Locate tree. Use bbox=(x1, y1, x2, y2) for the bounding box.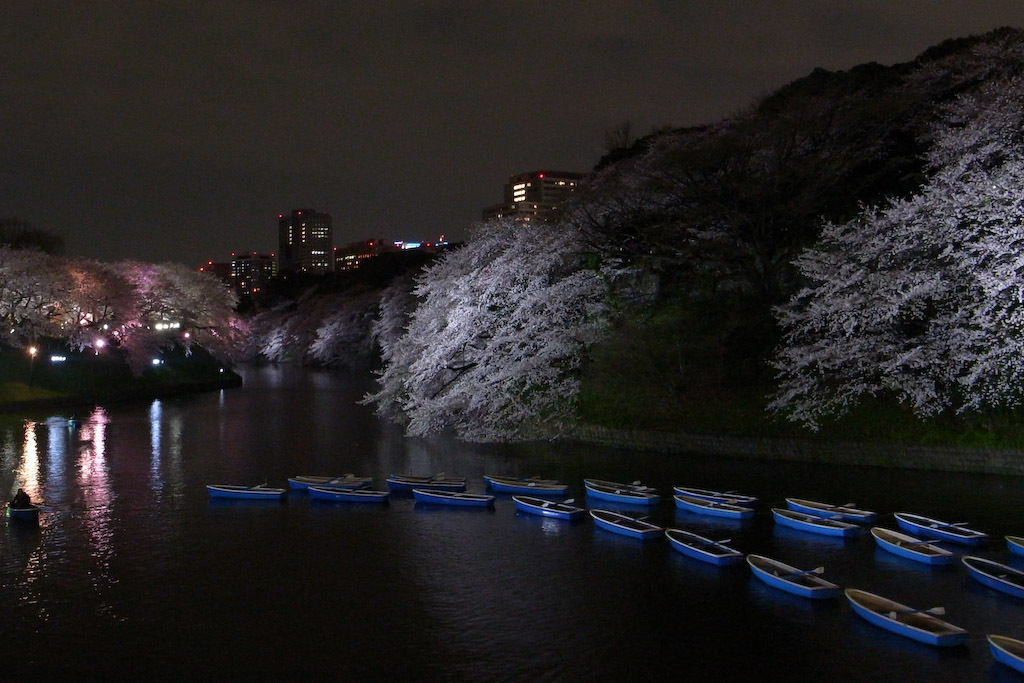
bbox=(380, 211, 632, 457).
